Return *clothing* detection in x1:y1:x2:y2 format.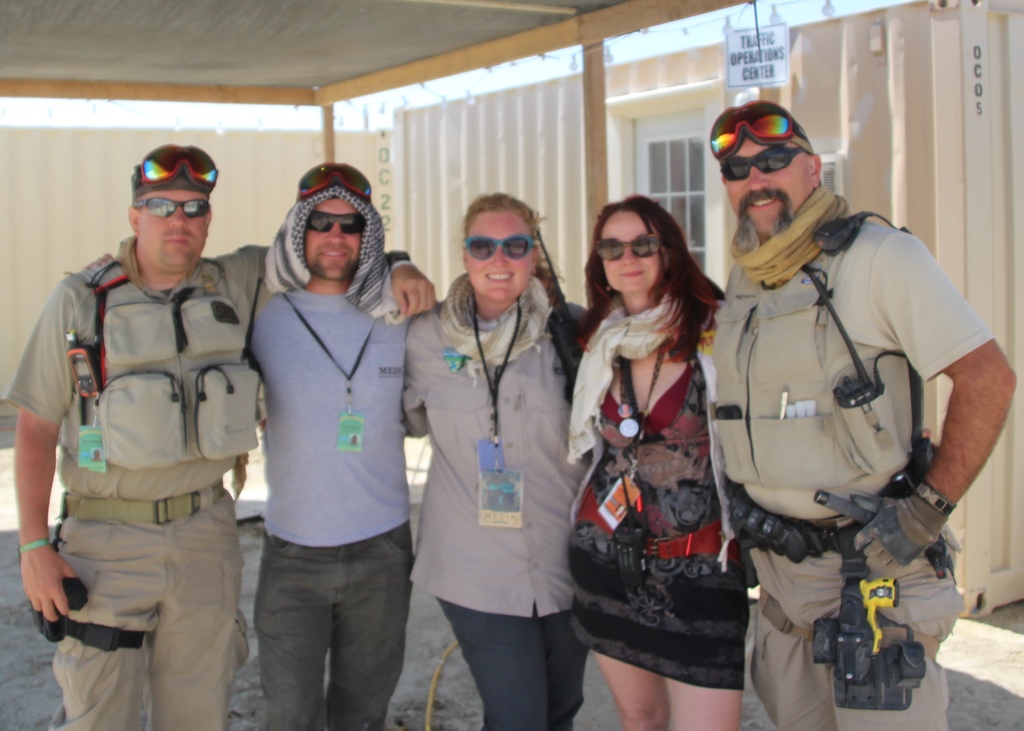
23:202:269:709.
